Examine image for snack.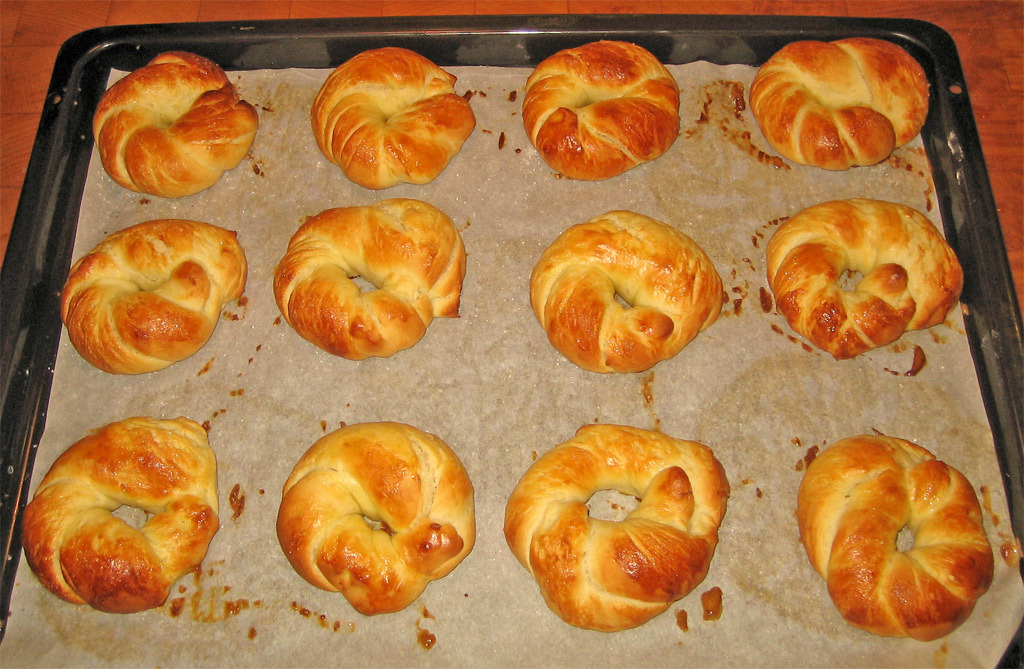
Examination result: 495, 422, 732, 633.
